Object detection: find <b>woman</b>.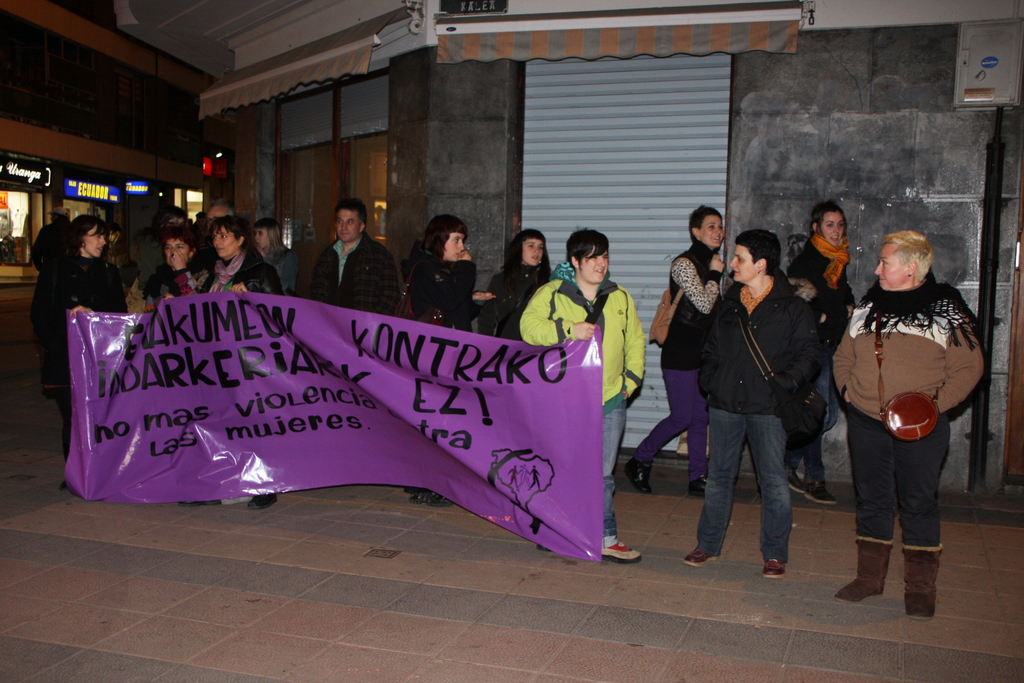
(x1=401, y1=213, x2=493, y2=506).
